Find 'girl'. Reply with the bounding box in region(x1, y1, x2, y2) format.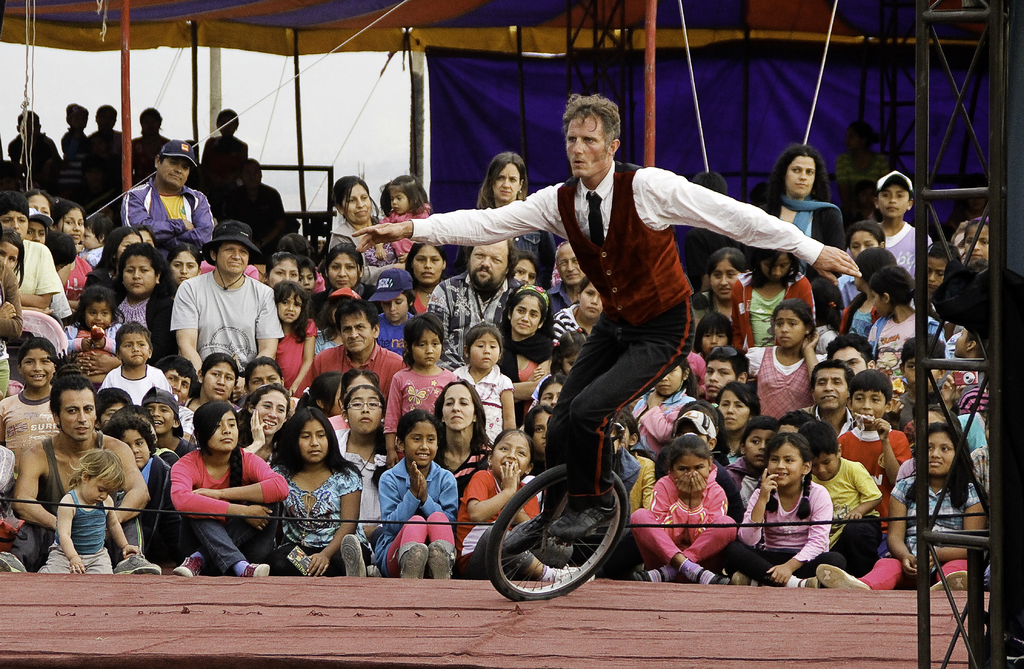
region(548, 326, 596, 374).
